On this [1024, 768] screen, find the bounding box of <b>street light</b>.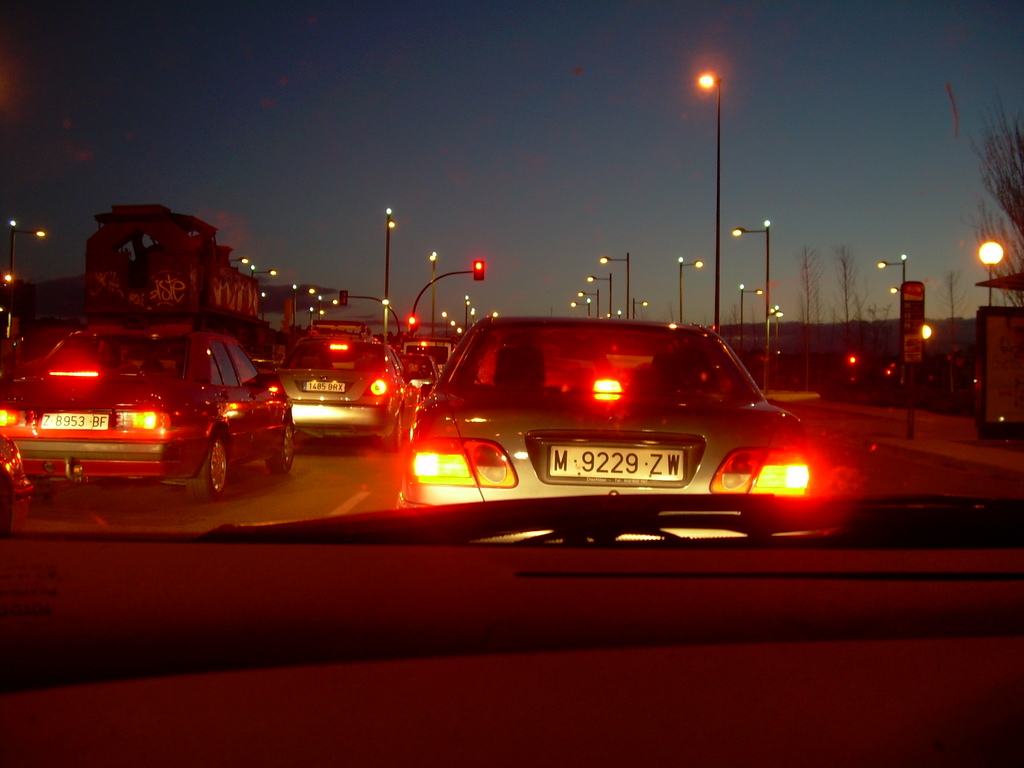
Bounding box: (x1=630, y1=299, x2=652, y2=323).
